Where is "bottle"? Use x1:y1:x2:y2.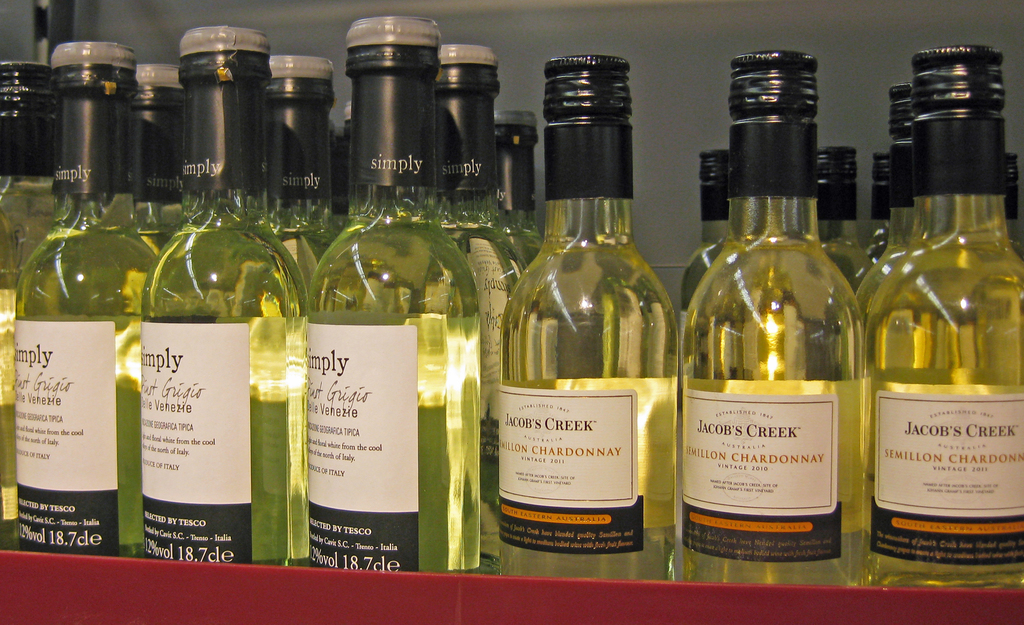
489:108:538:264.
